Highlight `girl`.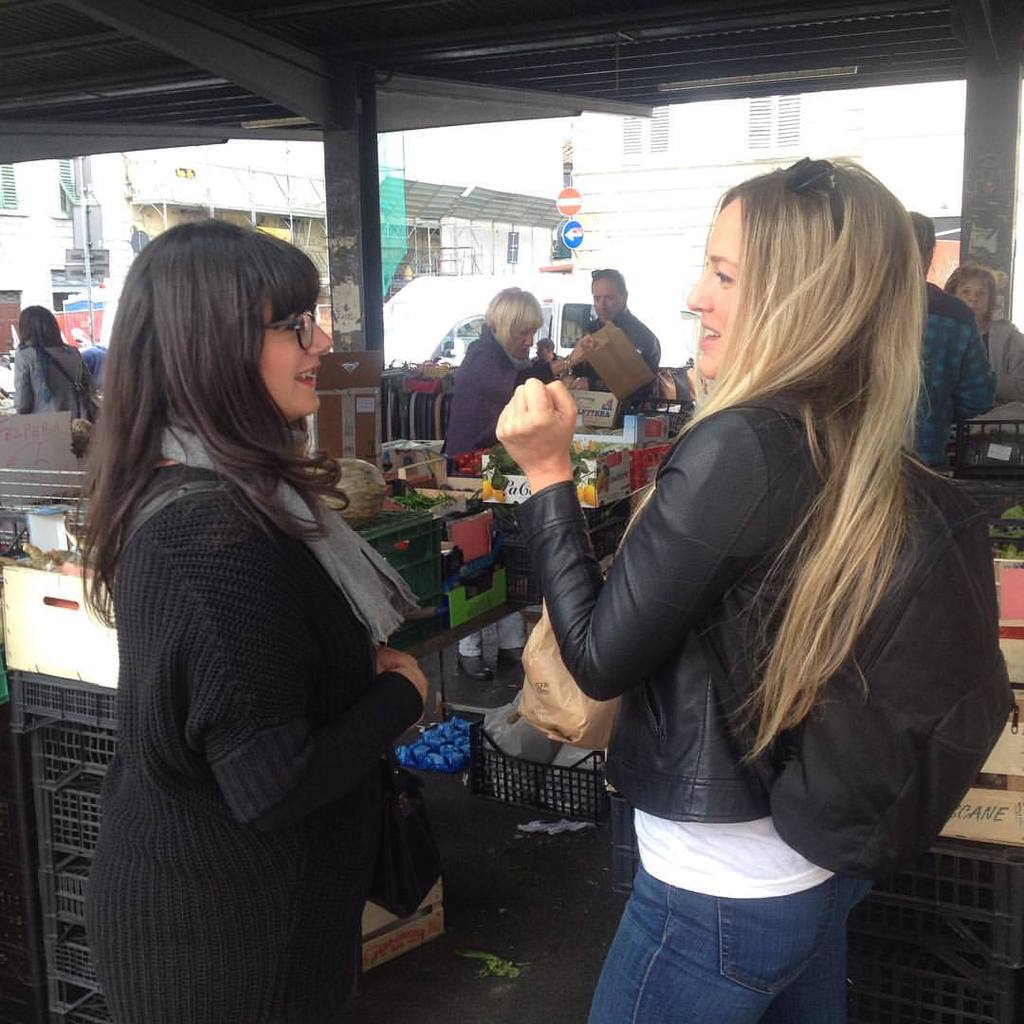
Highlighted region: [x1=488, y1=161, x2=929, y2=1023].
